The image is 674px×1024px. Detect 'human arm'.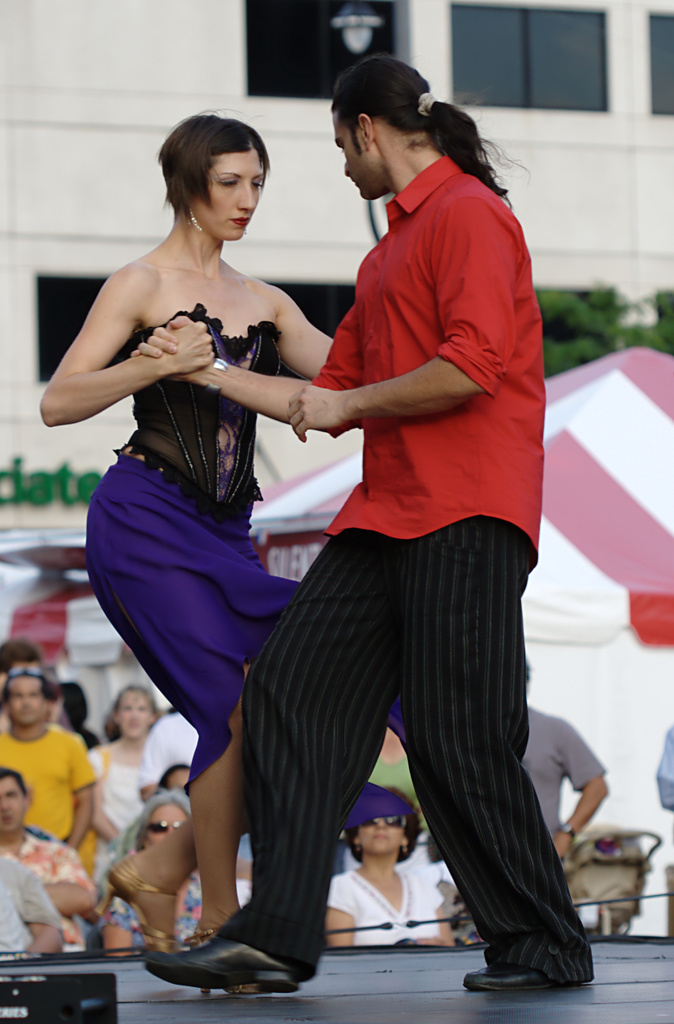
Detection: left=284, top=184, right=516, bottom=447.
